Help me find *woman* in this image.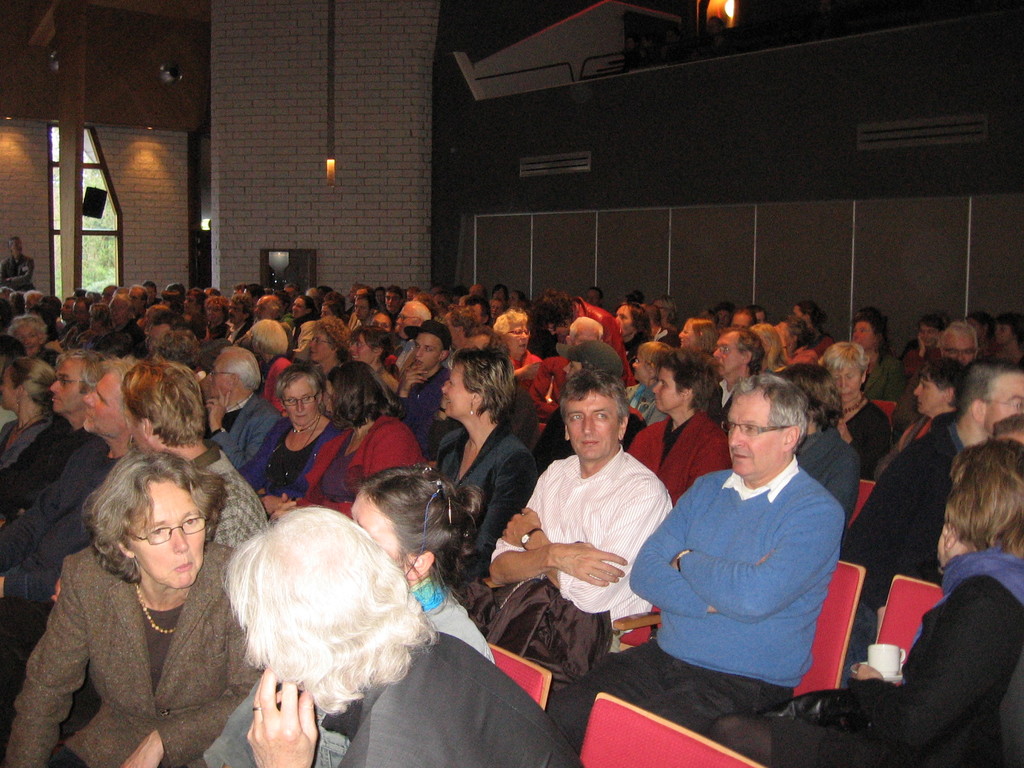
Found it: bbox=[618, 338, 678, 424].
